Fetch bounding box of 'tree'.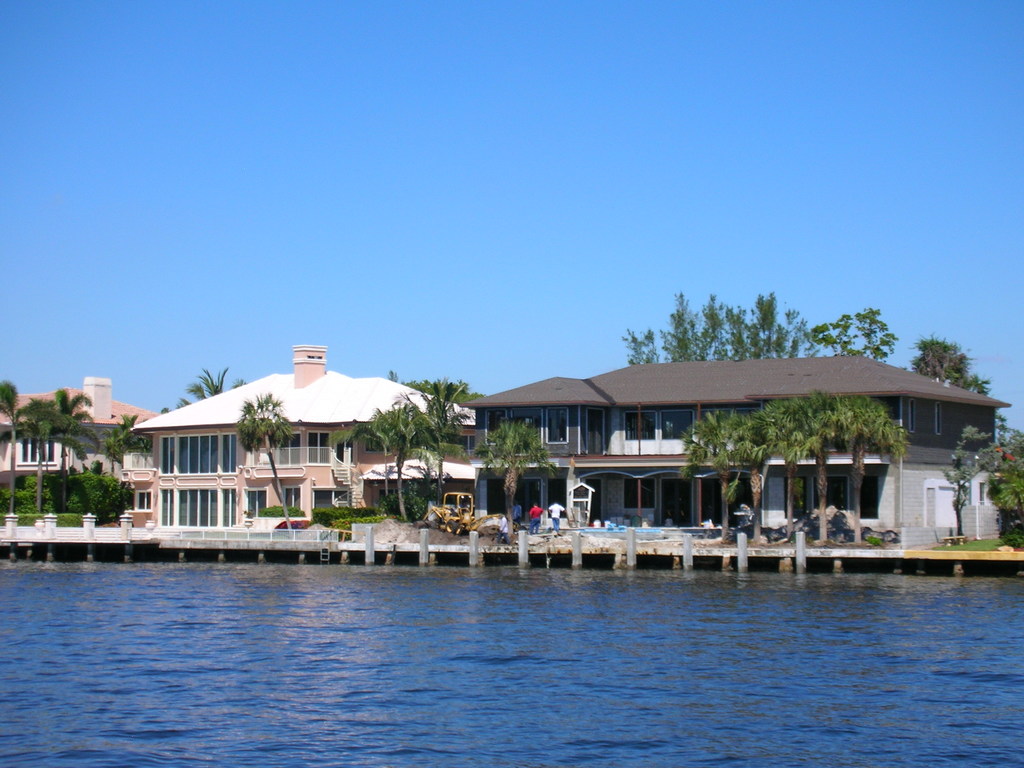
Bbox: 0, 378, 49, 511.
